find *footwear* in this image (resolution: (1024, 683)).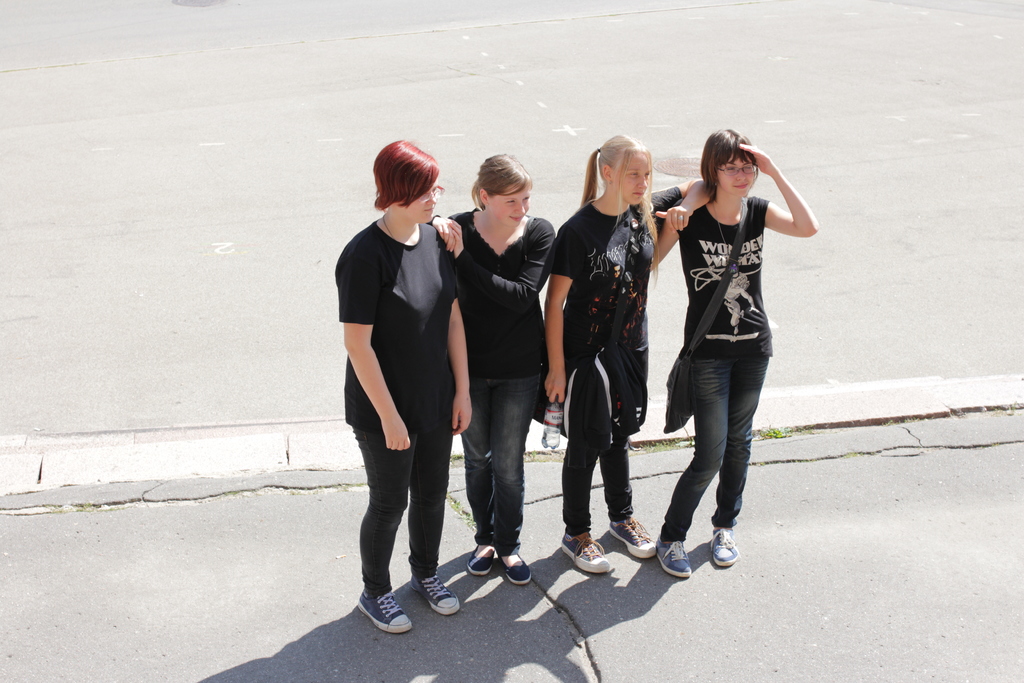
<region>605, 513, 662, 565</region>.
